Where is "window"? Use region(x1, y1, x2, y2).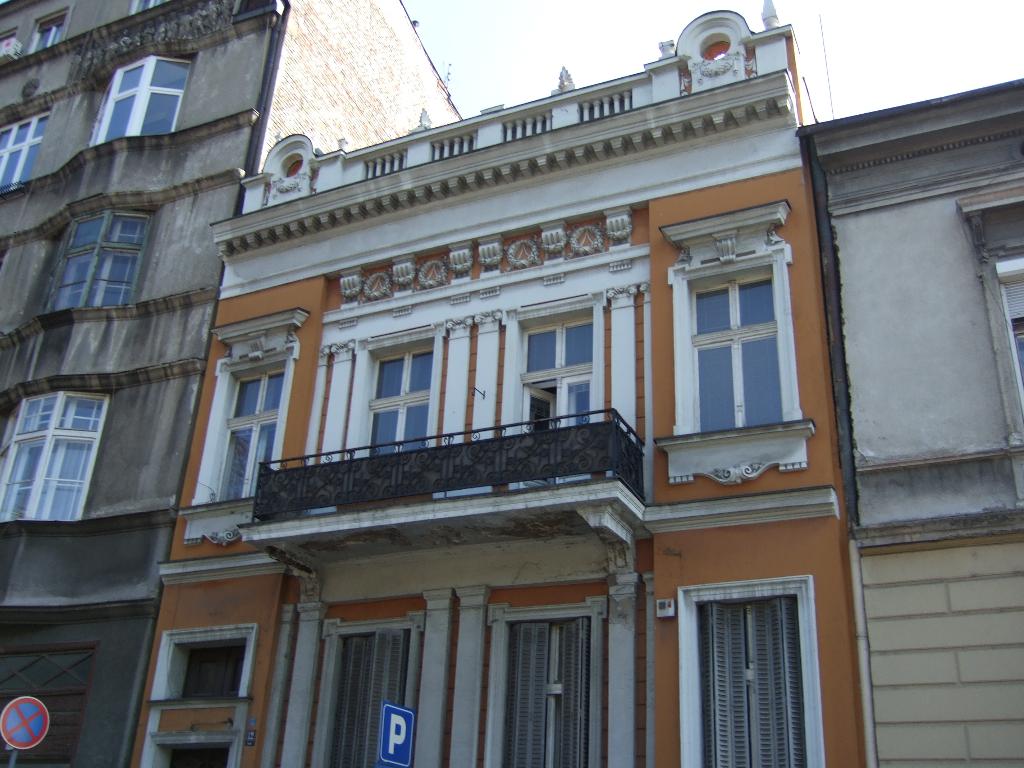
region(128, 0, 164, 16).
